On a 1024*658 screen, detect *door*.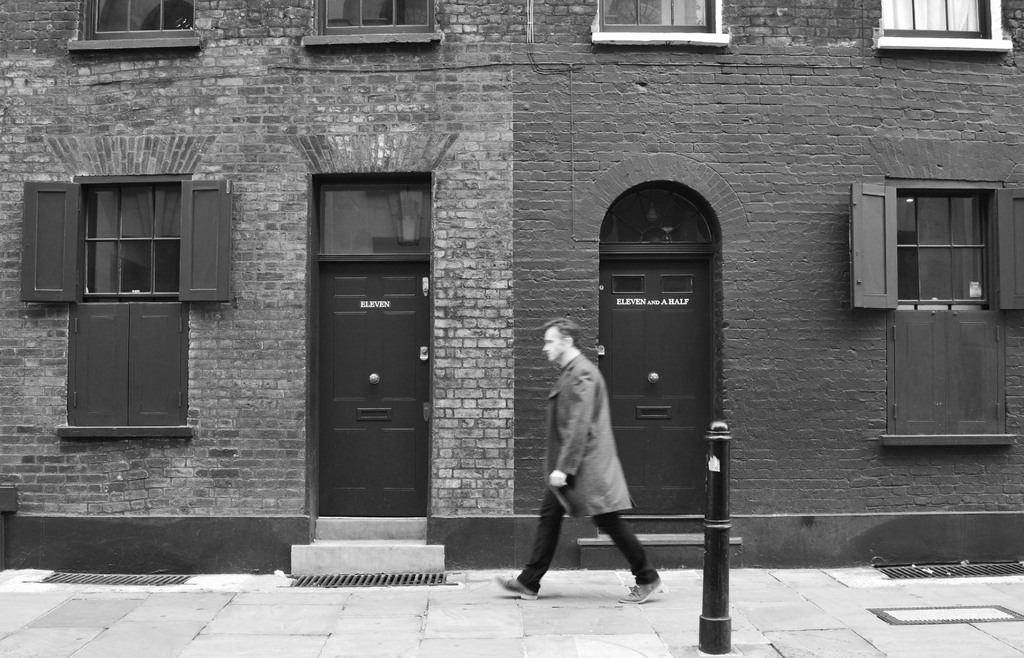
{"x1": 296, "y1": 180, "x2": 435, "y2": 522}.
